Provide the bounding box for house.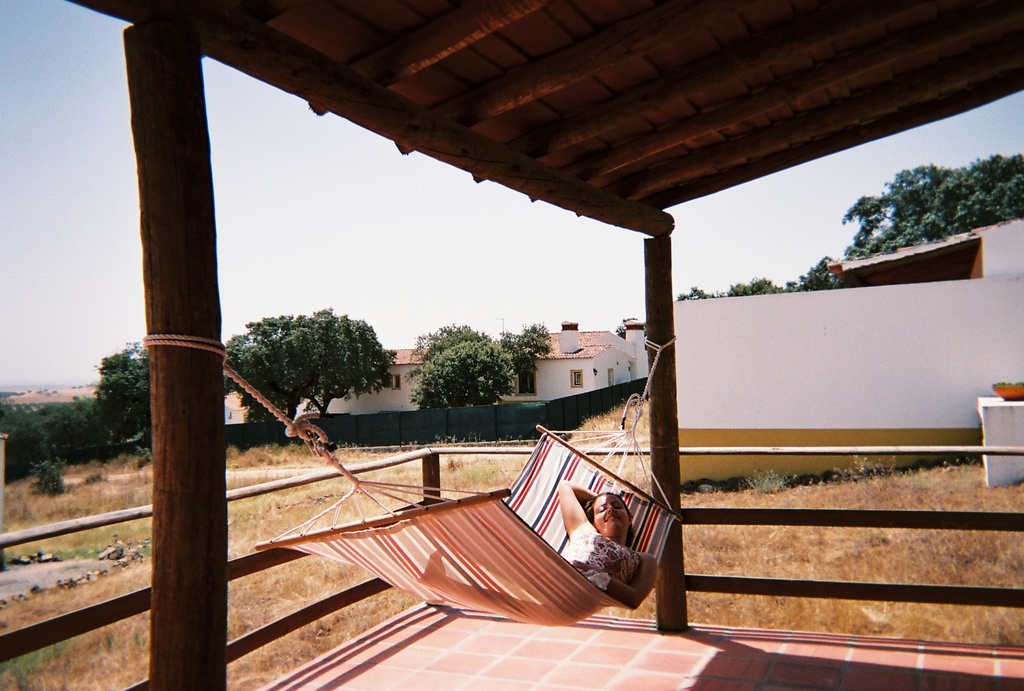
{"x1": 342, "y1": 321, "x2": 632, "y2": 415}.
